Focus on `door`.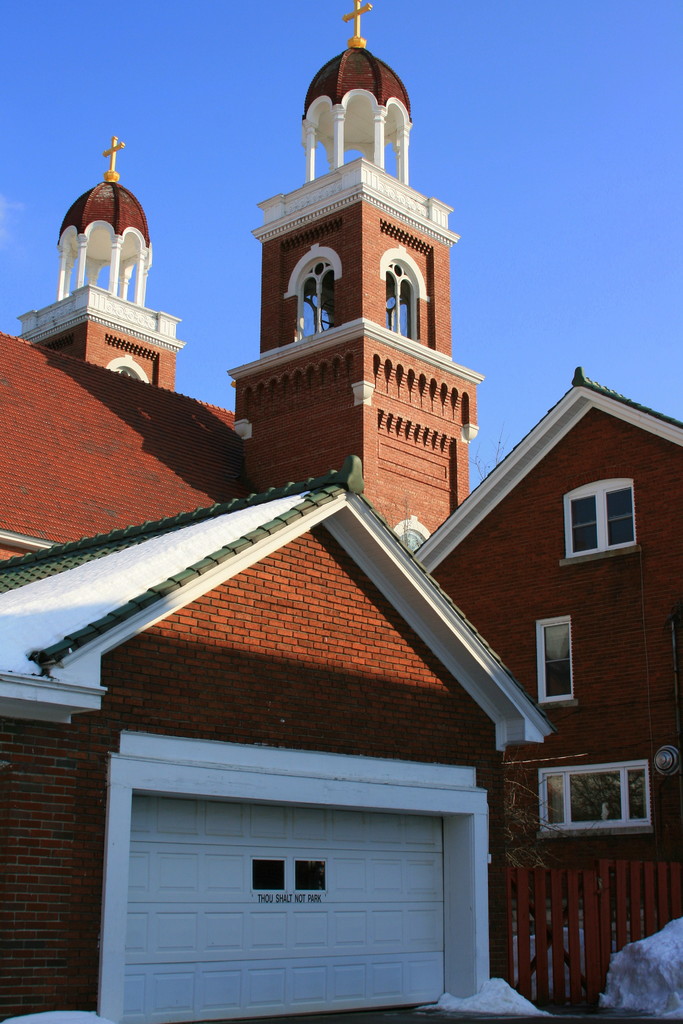
Focused at <bbox>117, 799, 465, 989</bbox>.
